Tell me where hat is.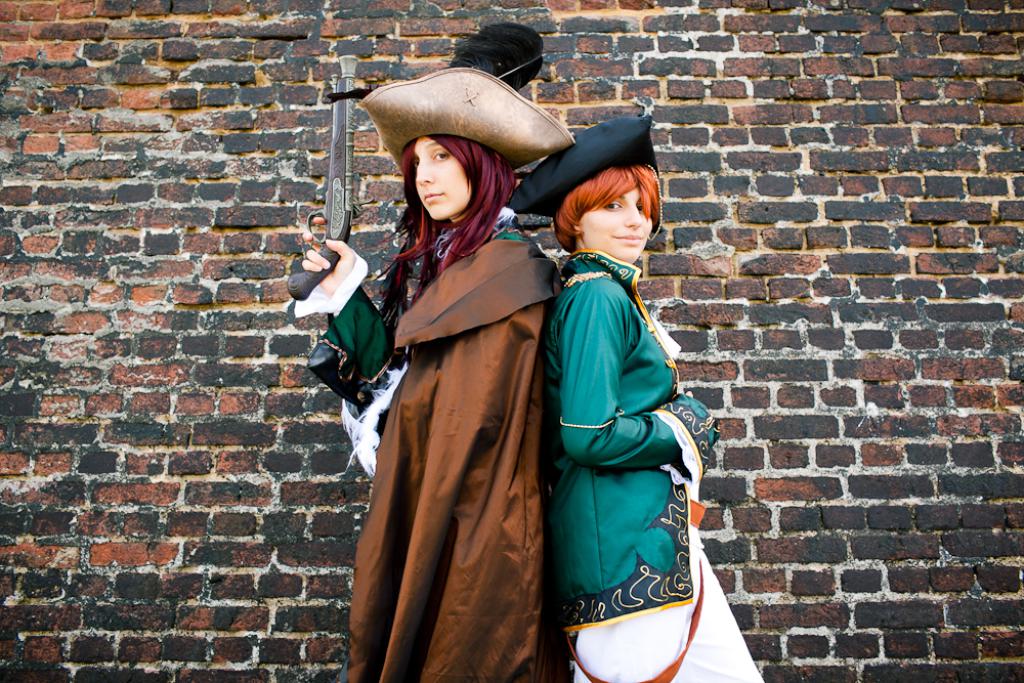
hat is at bbox=(355, 23, 570, 172).
